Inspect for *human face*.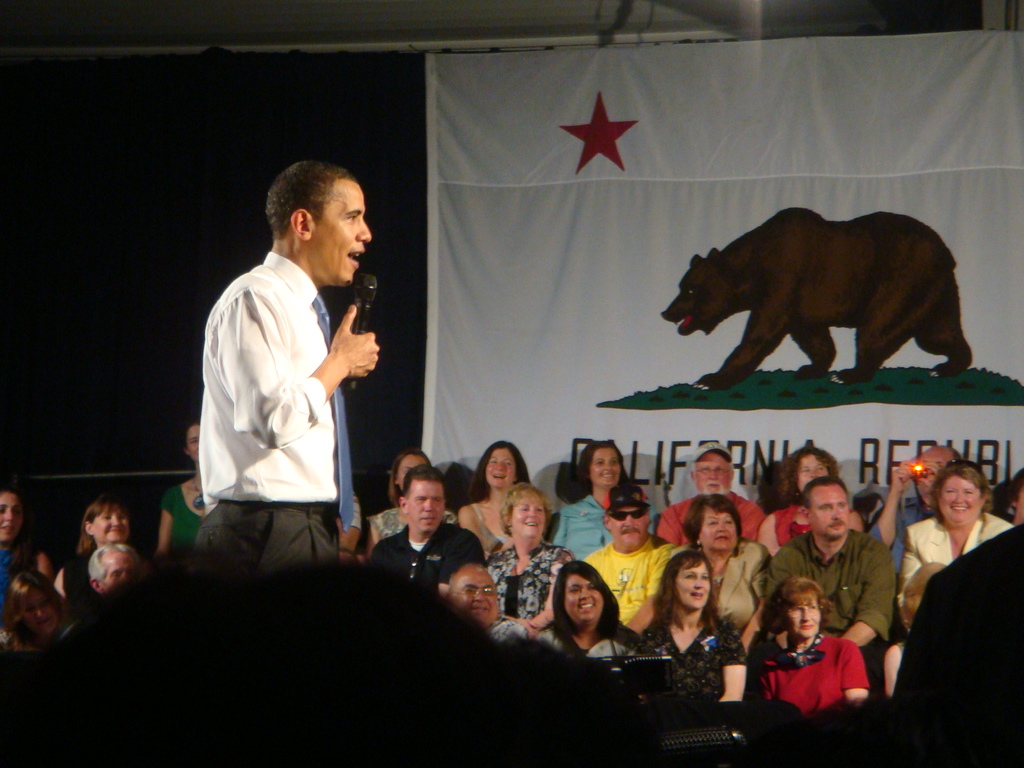
Inspection: select_region(90, 540, 134, 597).
